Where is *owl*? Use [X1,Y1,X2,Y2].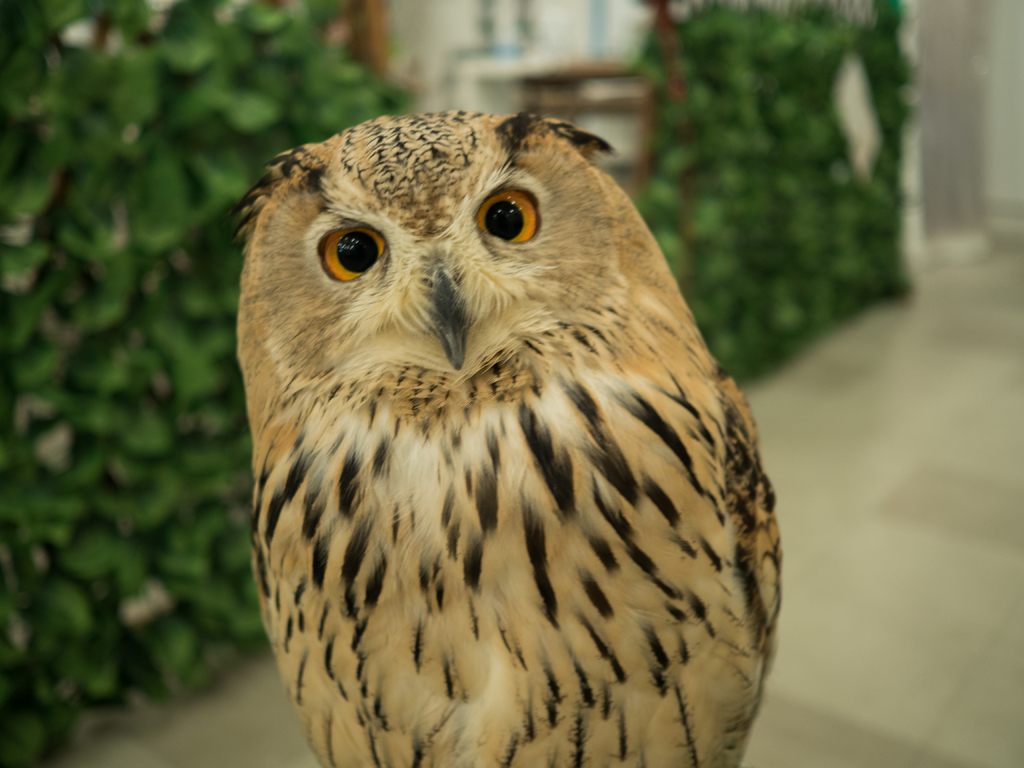
[230,108,776,767].
